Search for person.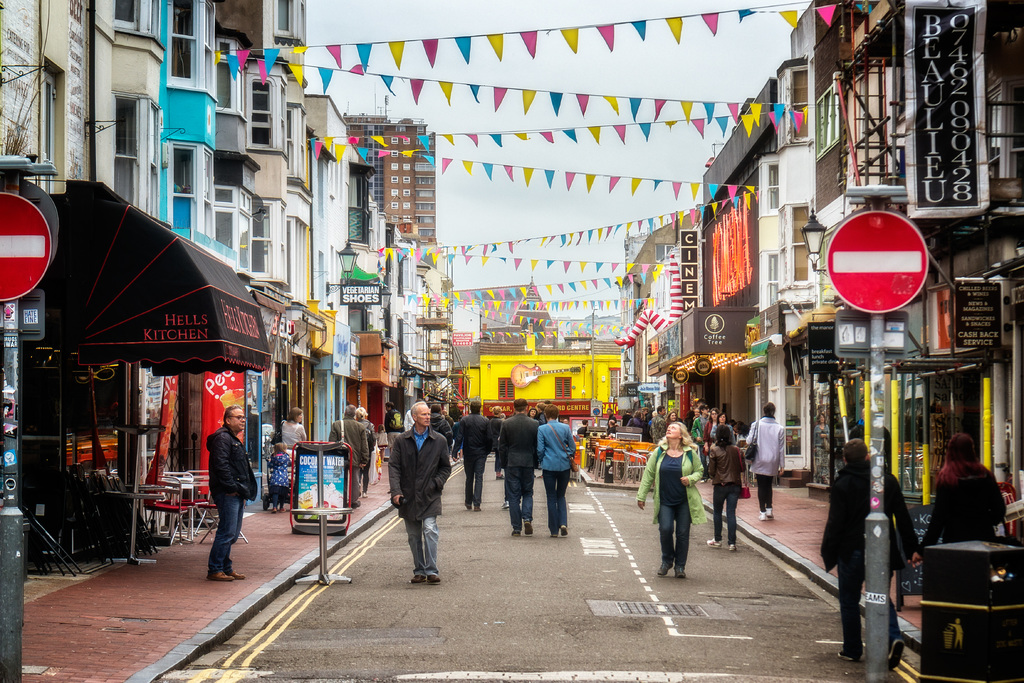
Found at 326, 409, 369, 511.
